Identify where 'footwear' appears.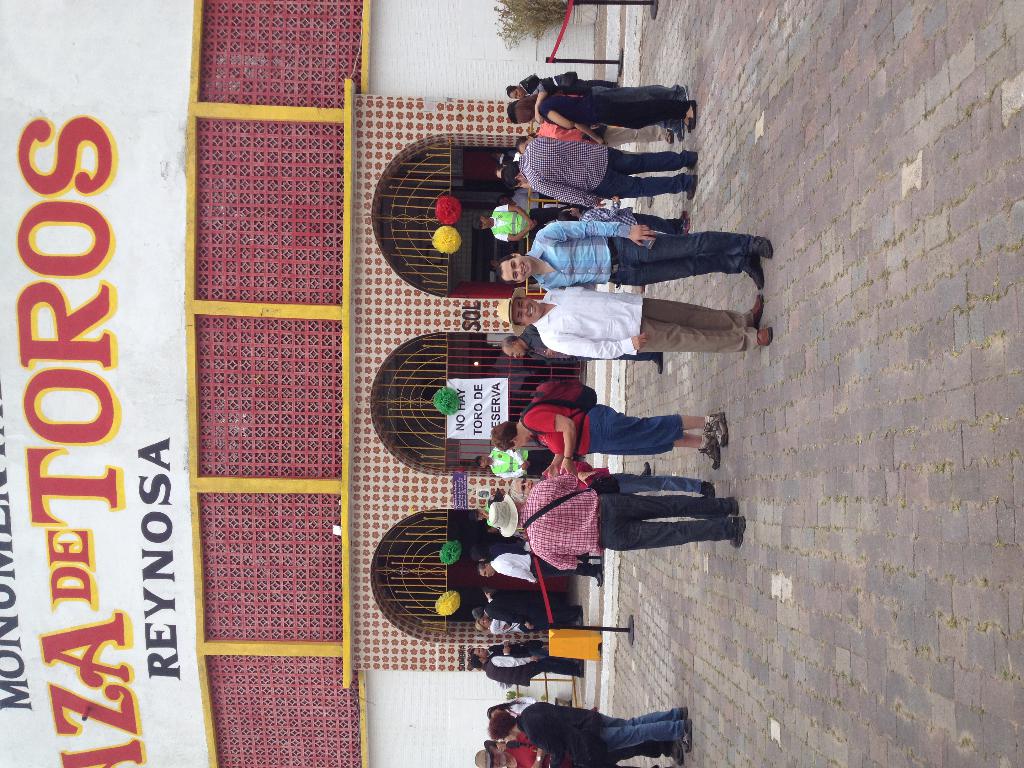
Appears at detection(749, 260, 767, 292).
